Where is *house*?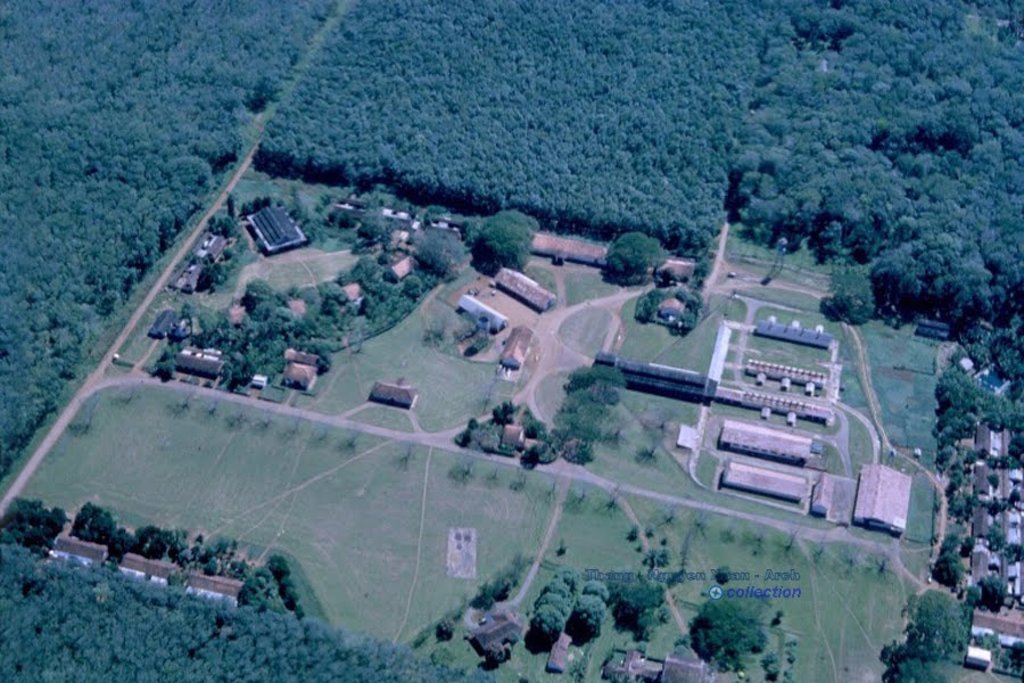
610 359 725 404.
